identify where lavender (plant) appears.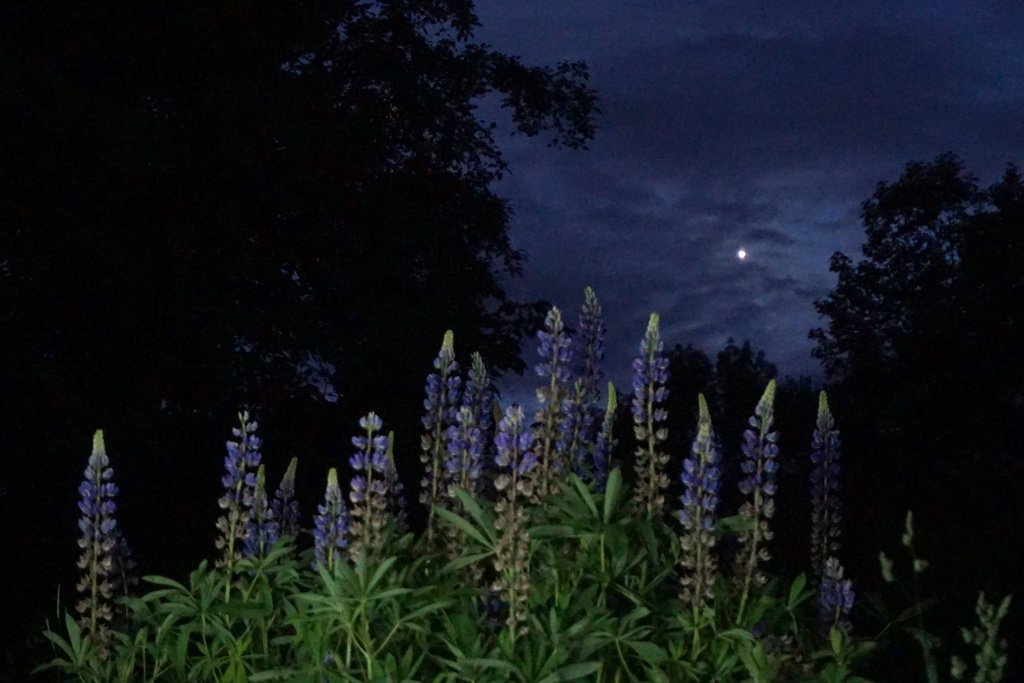
Appears at select_region(494, 402, 532, 643).
